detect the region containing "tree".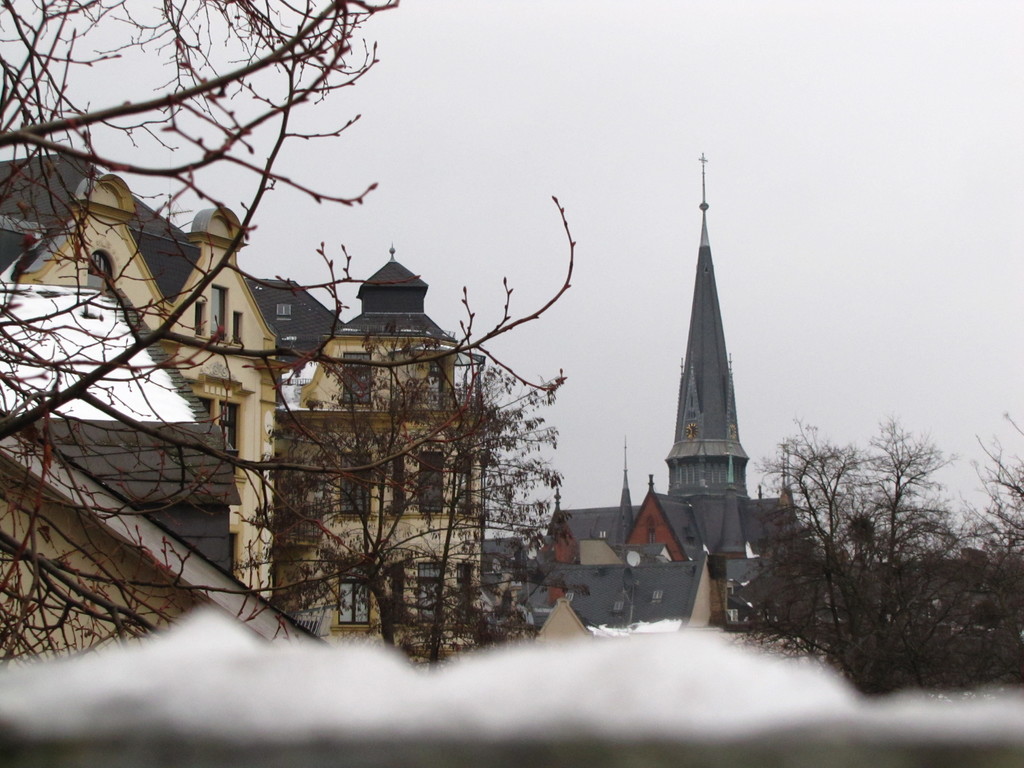
911 481 1021 695.
